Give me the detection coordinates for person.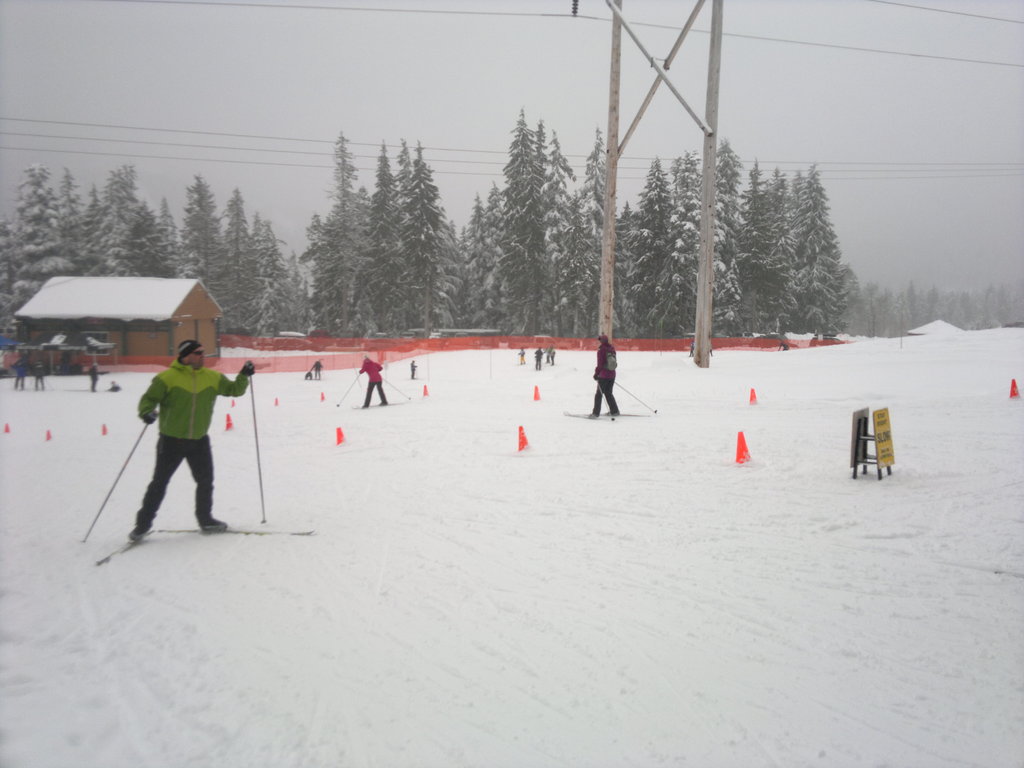
bbox(11, 355, 28, 390).
